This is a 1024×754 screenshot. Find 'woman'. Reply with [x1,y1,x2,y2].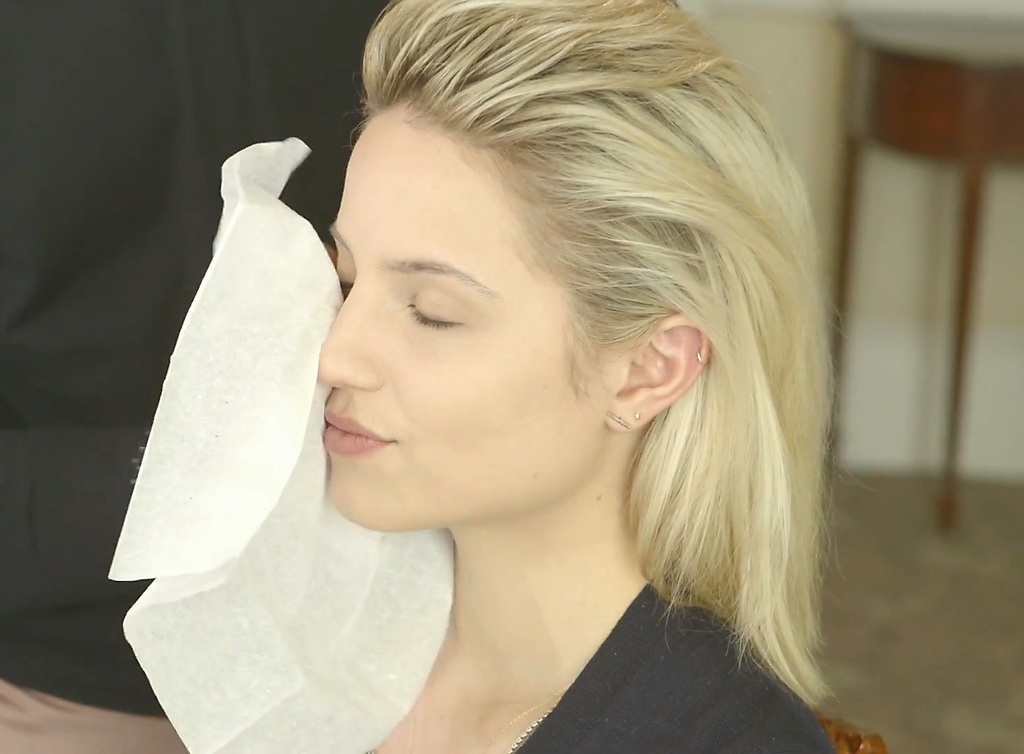
[130,6,903,748].
